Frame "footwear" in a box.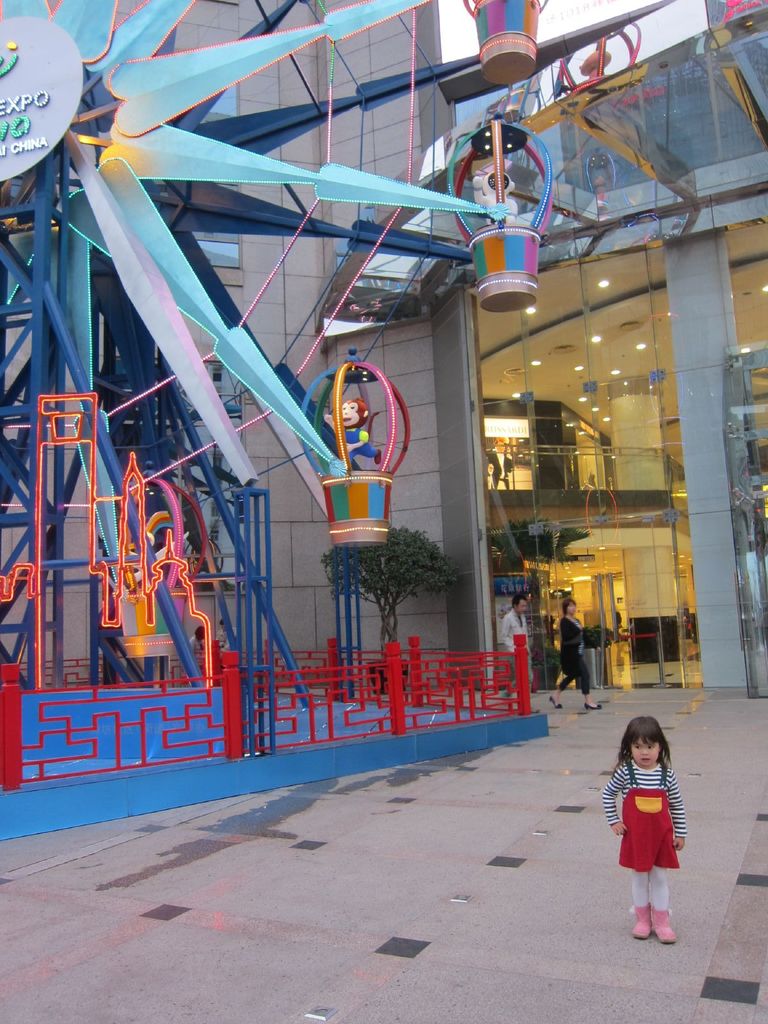
632, 903, 653, 938.
